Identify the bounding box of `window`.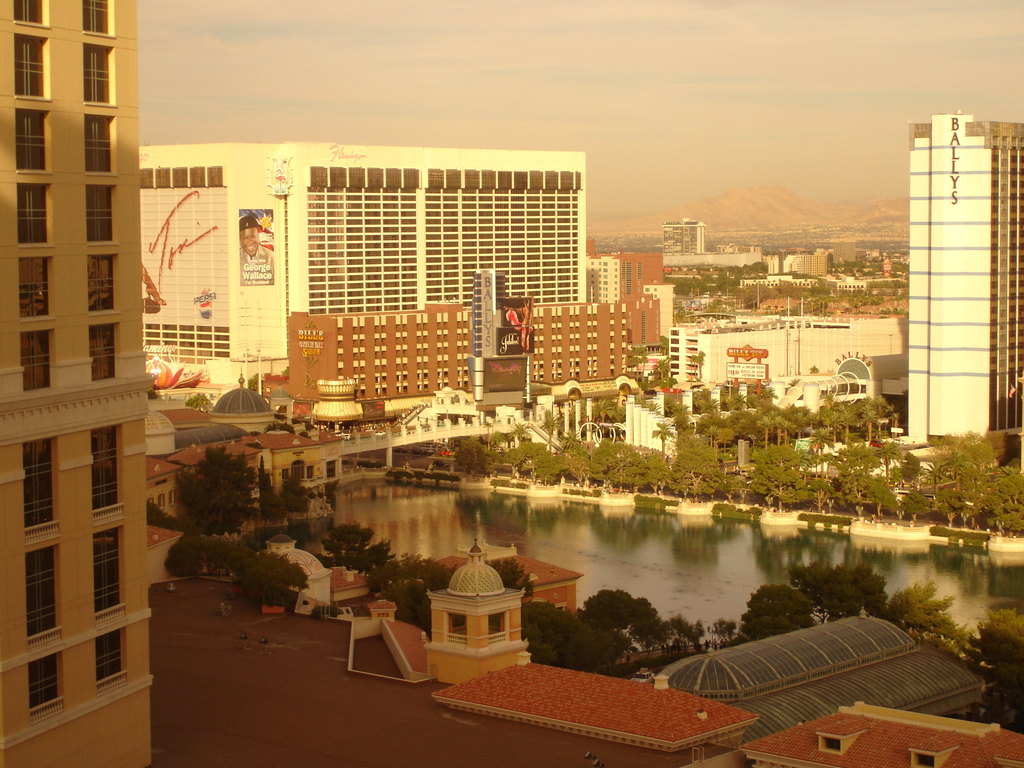
{"x1": 588, "y1": 274, "x2": 595, "y2": 278}.
